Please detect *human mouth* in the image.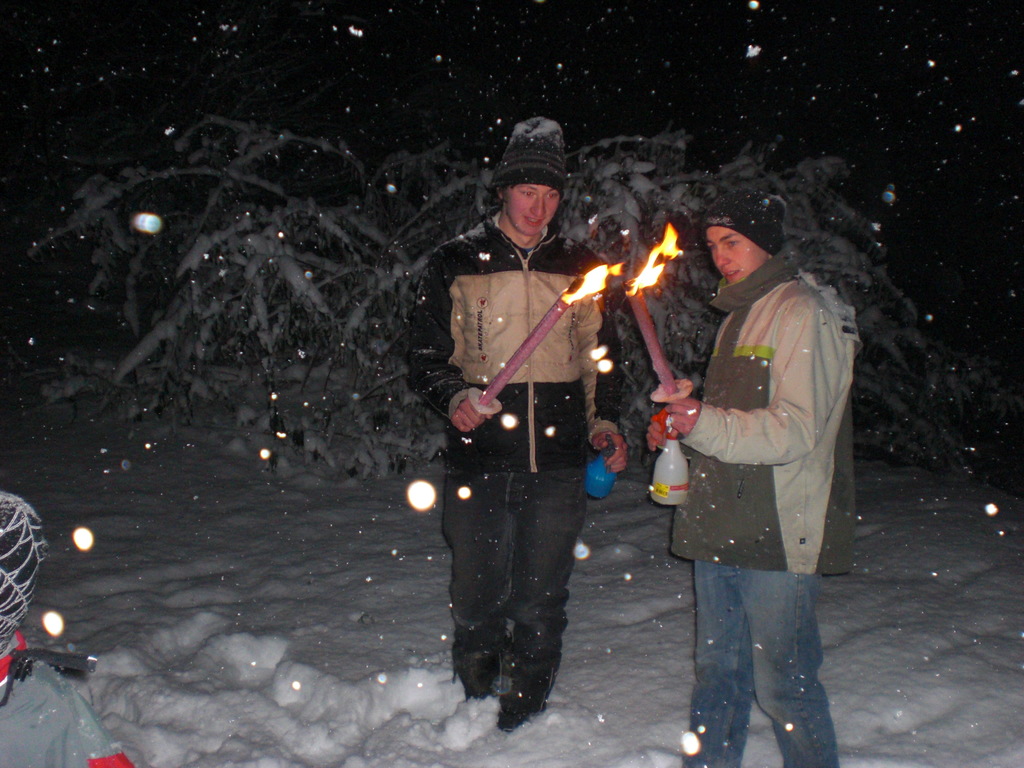
<bbox>526, 218, 537, 225</bbox>.
